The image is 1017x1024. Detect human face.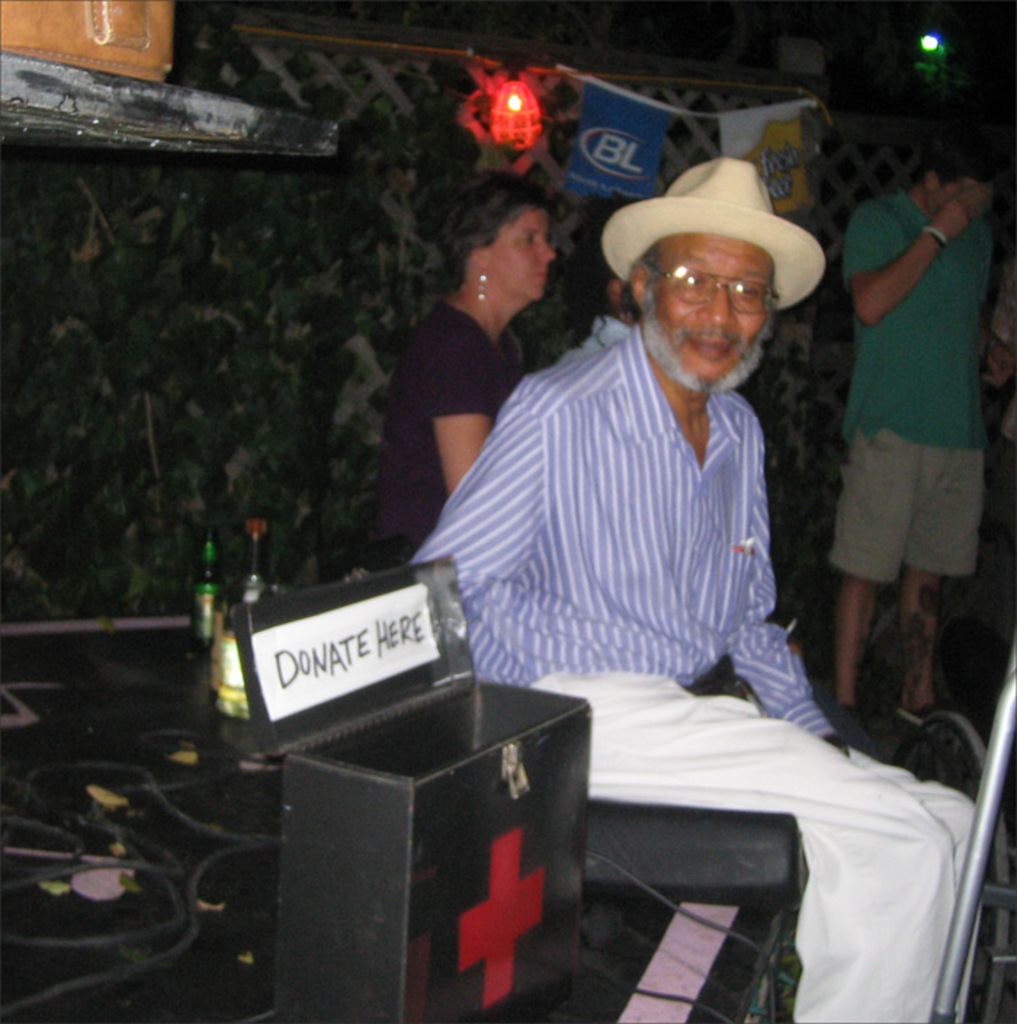
Detection: (930,180,986,218).
